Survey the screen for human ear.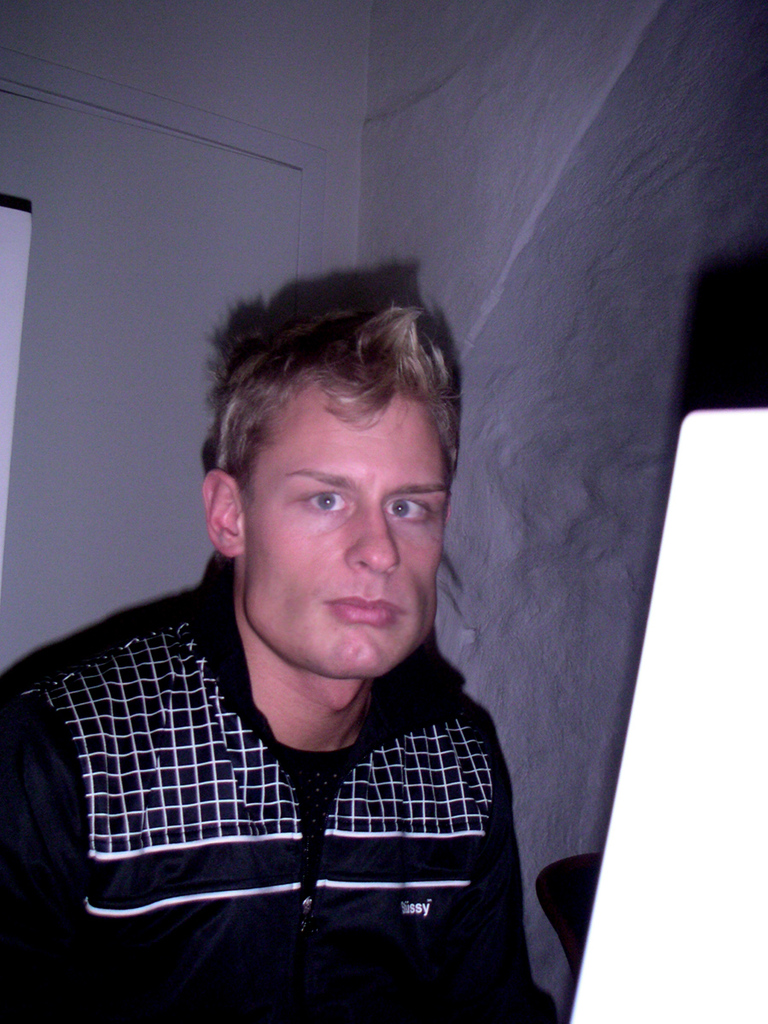
Survey found: [202, 471, 243, 558].
